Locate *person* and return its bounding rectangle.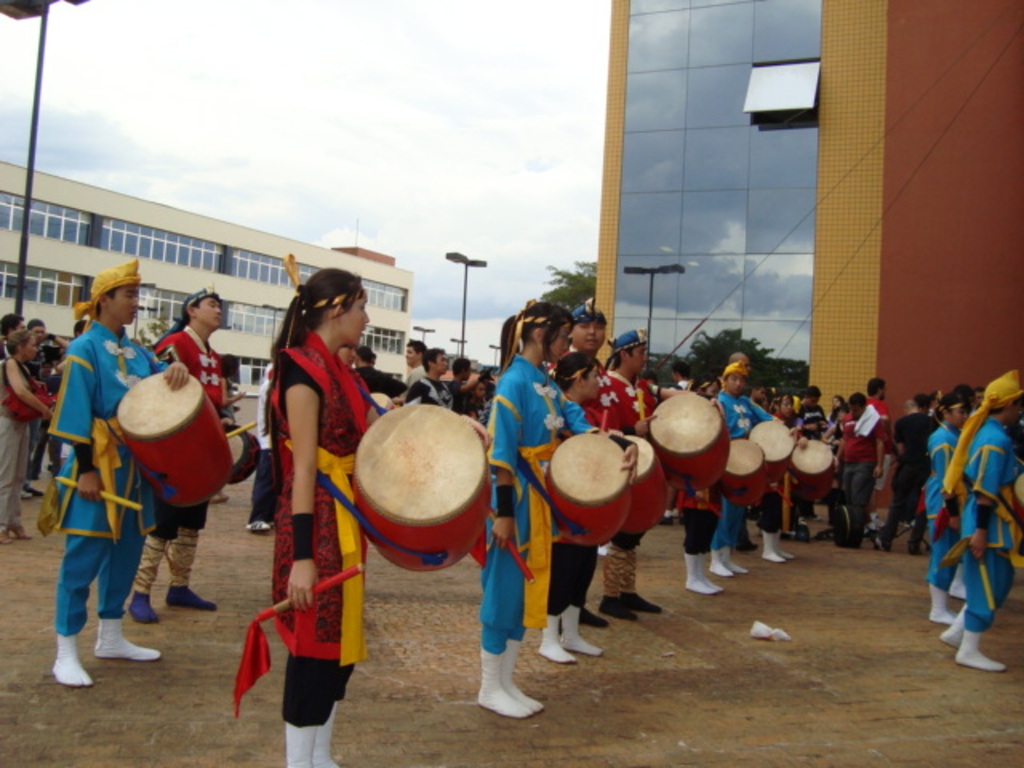
893 394 938 536.
